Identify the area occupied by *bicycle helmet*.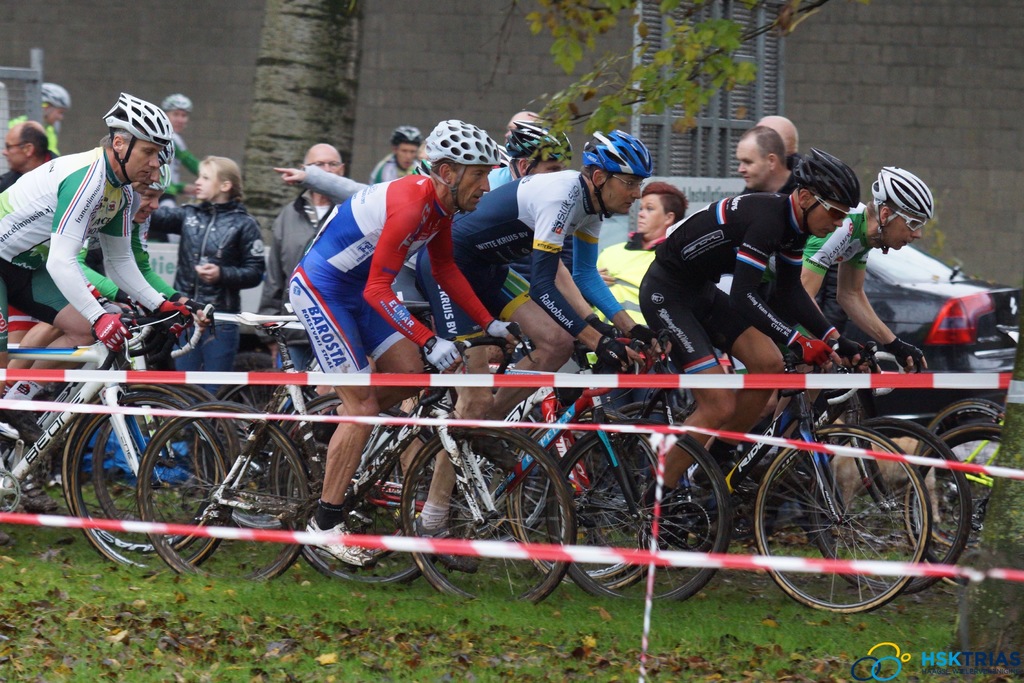
Area: crop(44, 79, 65, 110).
